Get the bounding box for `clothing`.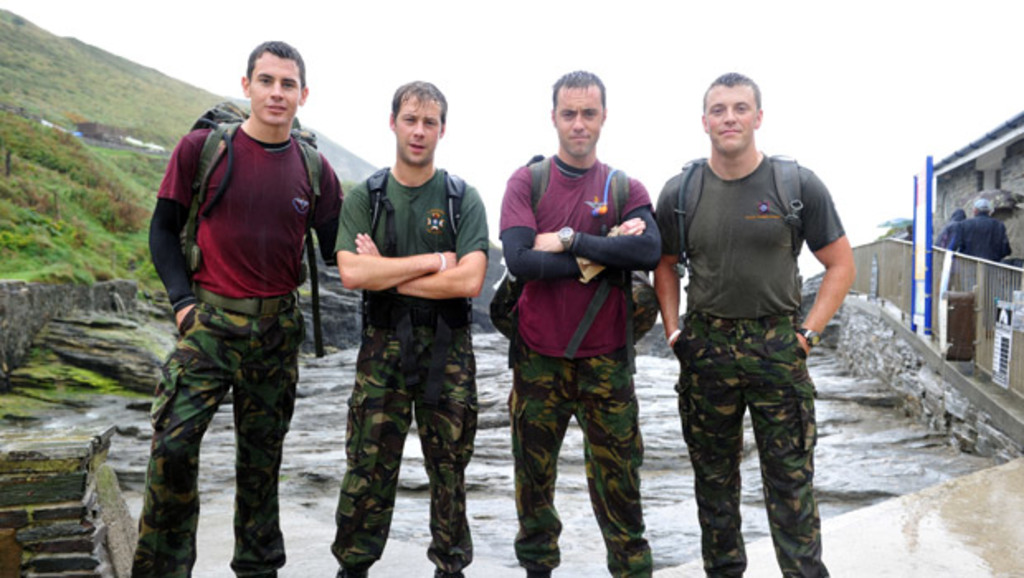
bbox(334, 165, 487, 576).
